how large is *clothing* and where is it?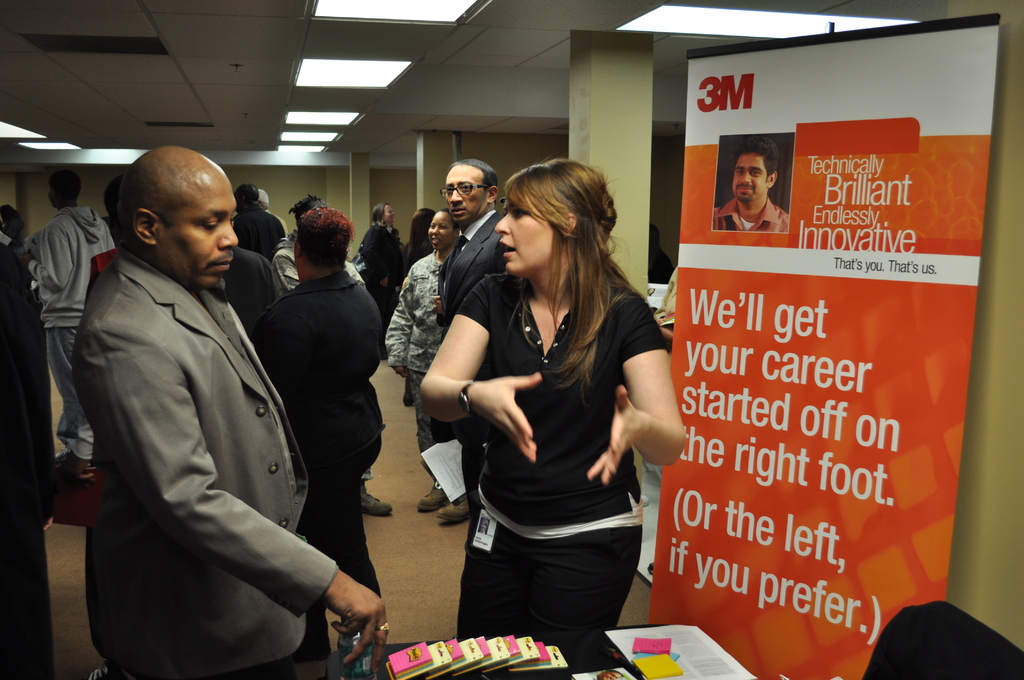
Bounding box: rect(250, 280, 393, 672).
